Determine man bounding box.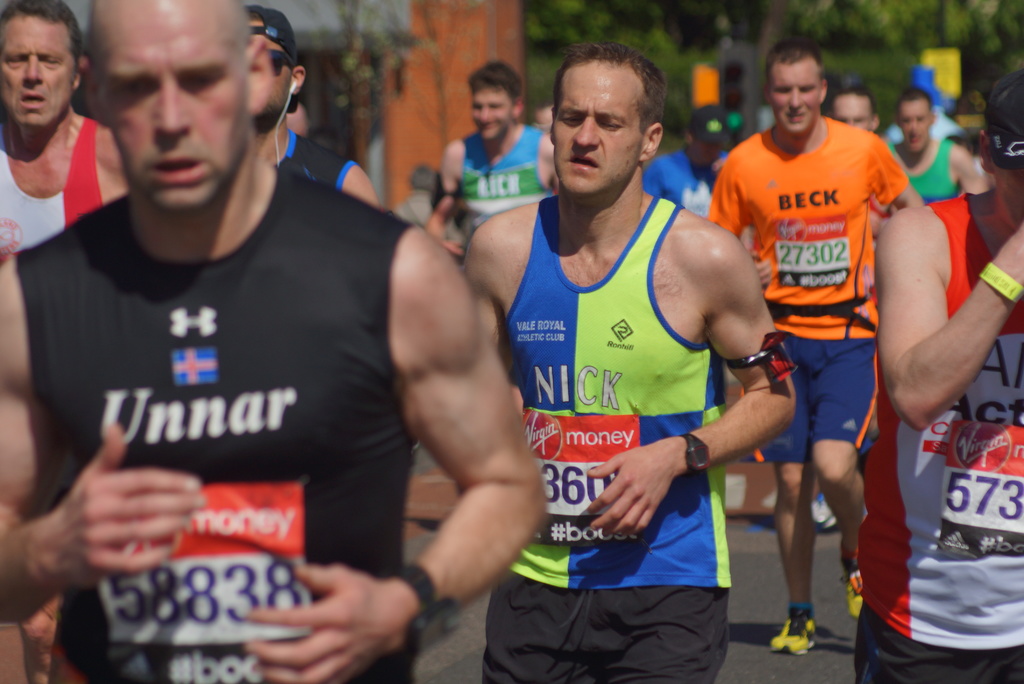
Determined: locate(460, 44, 803, 683).
